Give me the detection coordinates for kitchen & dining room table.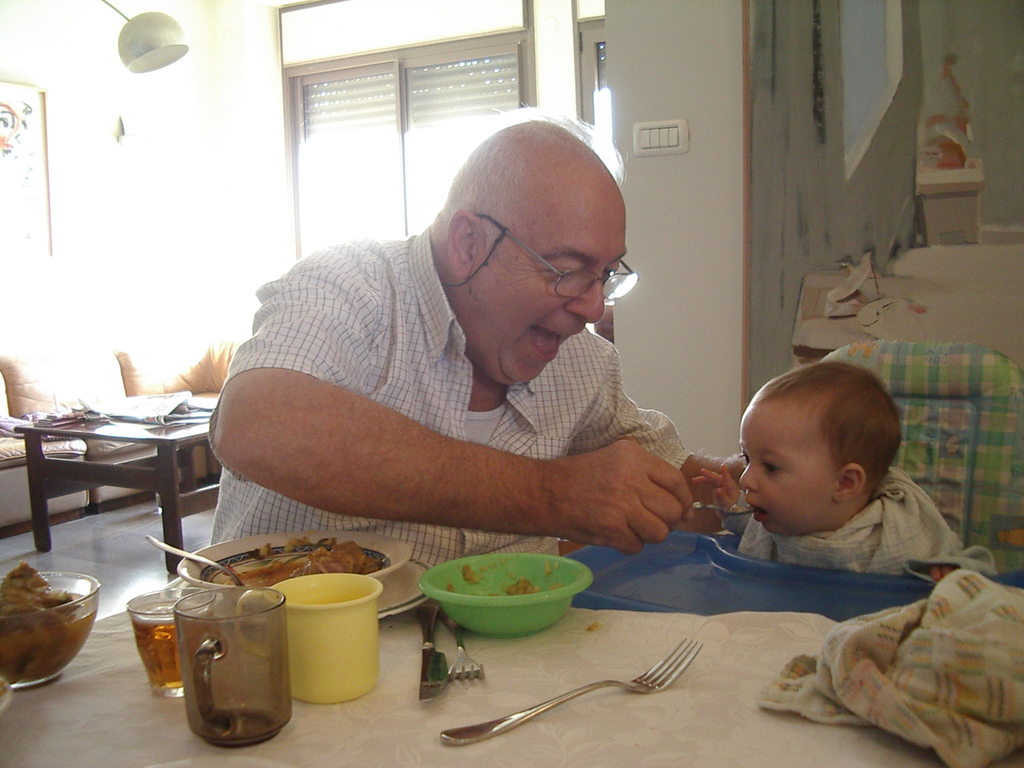
36,395,225,556.
